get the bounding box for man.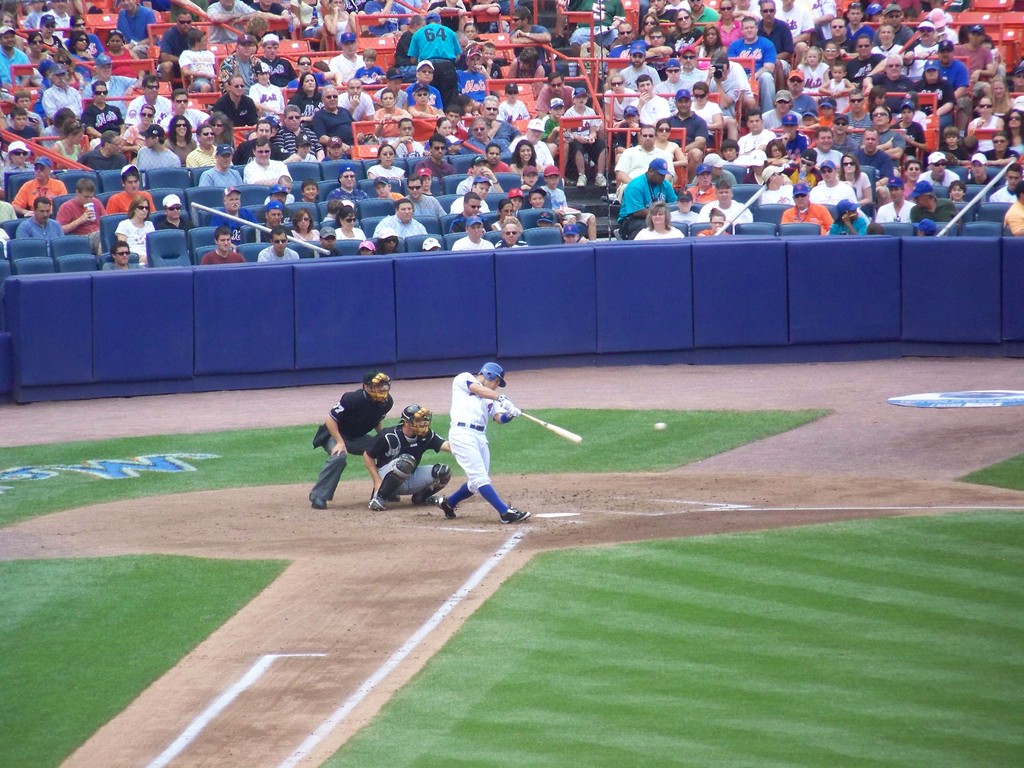
l=561, t=223, r=580, b=244.
